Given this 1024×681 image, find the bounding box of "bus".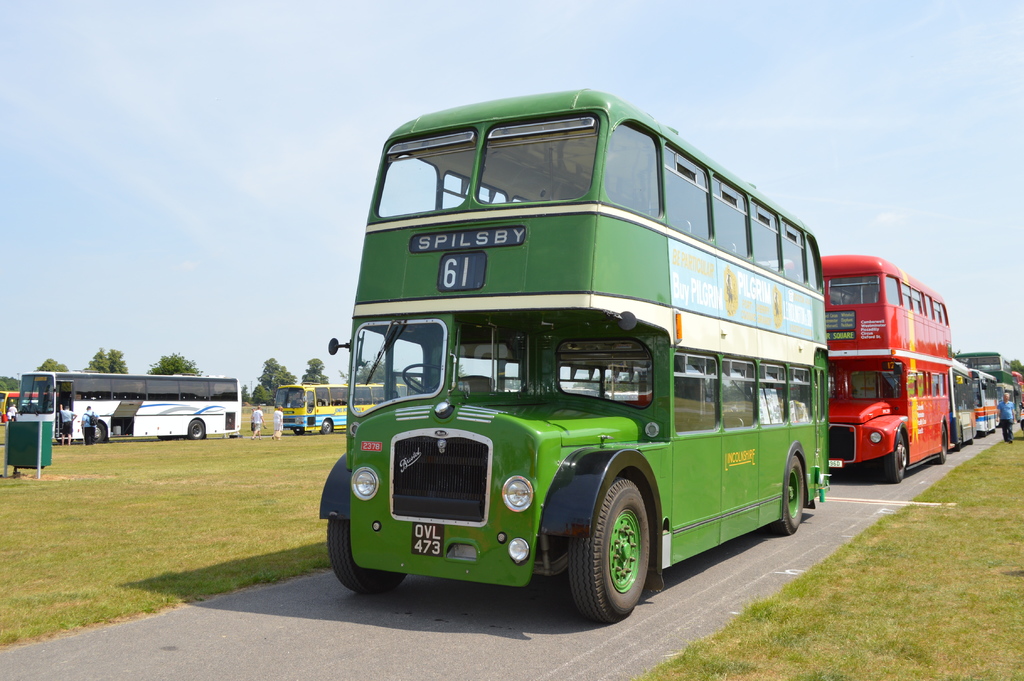
(975, 367, 1003, 440).
